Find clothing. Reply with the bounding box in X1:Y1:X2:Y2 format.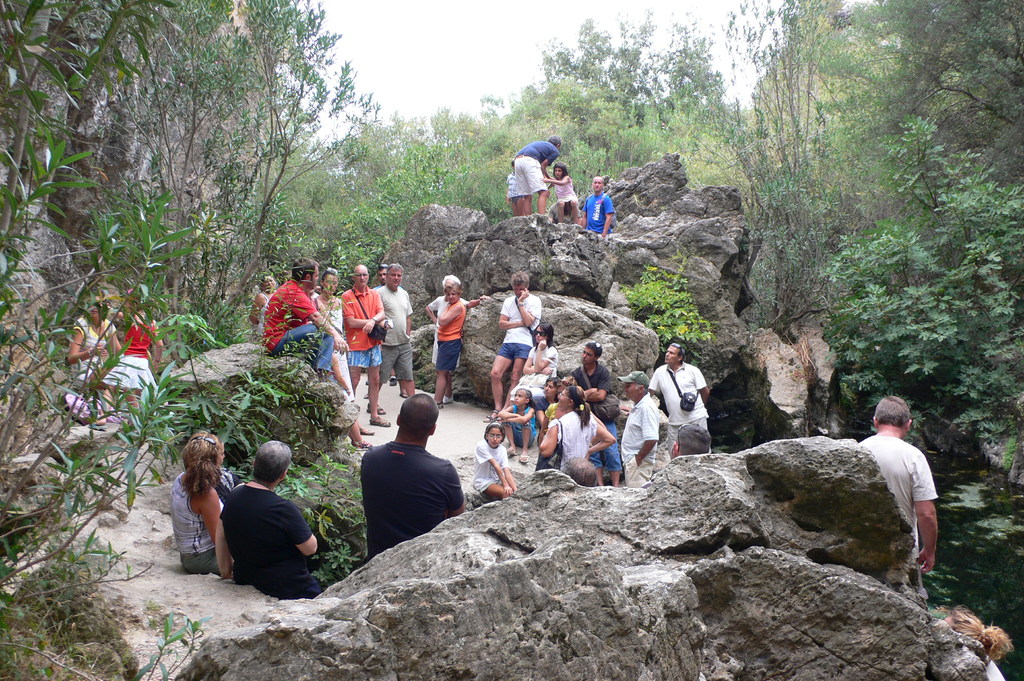
435:301:467:376.
